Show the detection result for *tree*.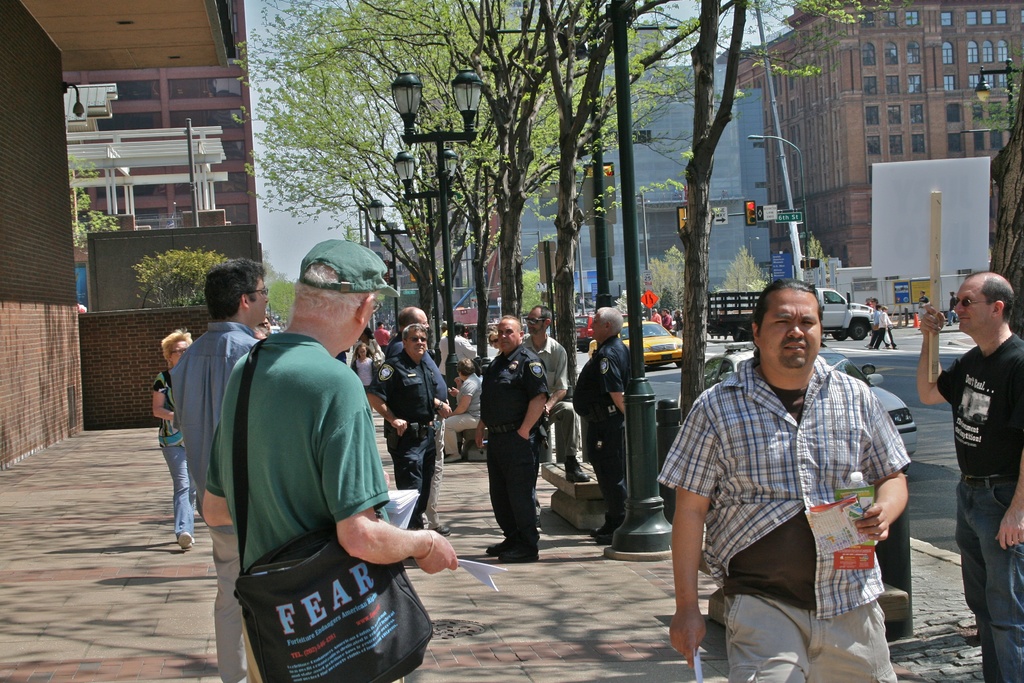
crop(225, 0, 913, 550).
